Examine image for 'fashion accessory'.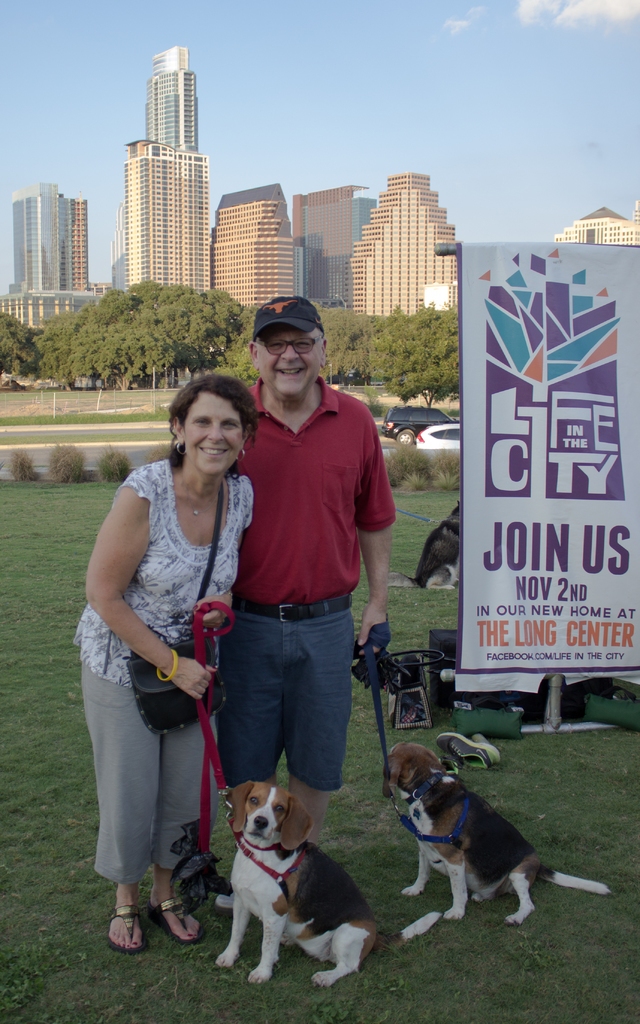
Examination result: {"left": 253, "top": 298, "right": 321, "bottom": 343}.
